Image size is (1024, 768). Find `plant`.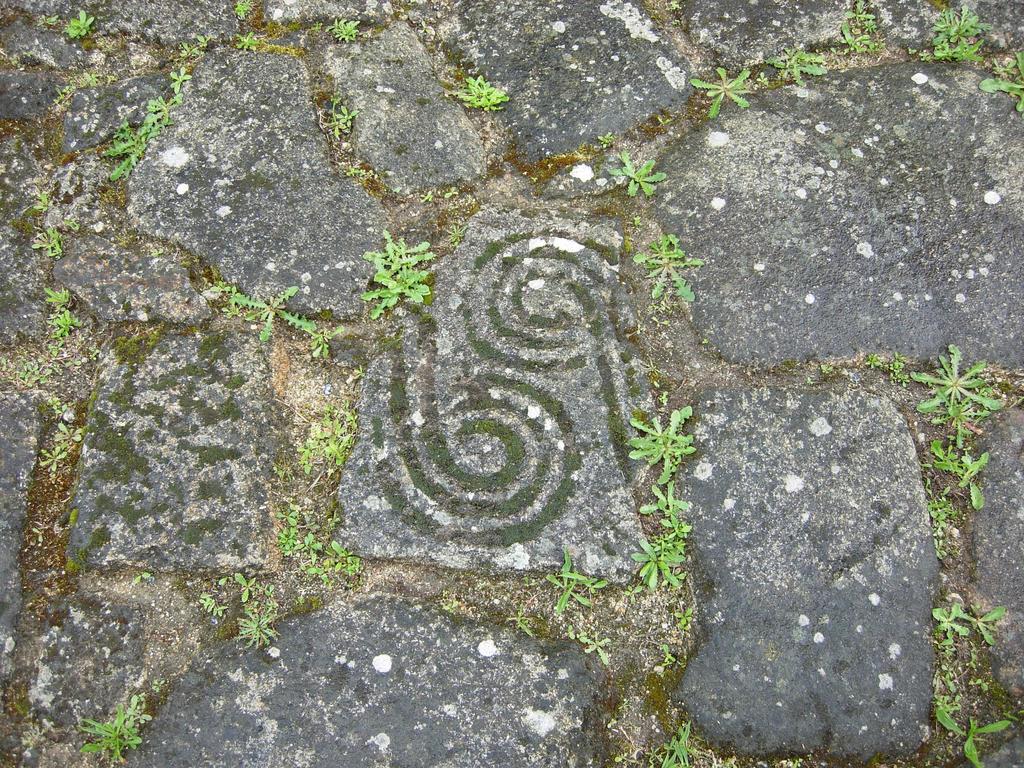
Rect(61, 6, 101, 43).
